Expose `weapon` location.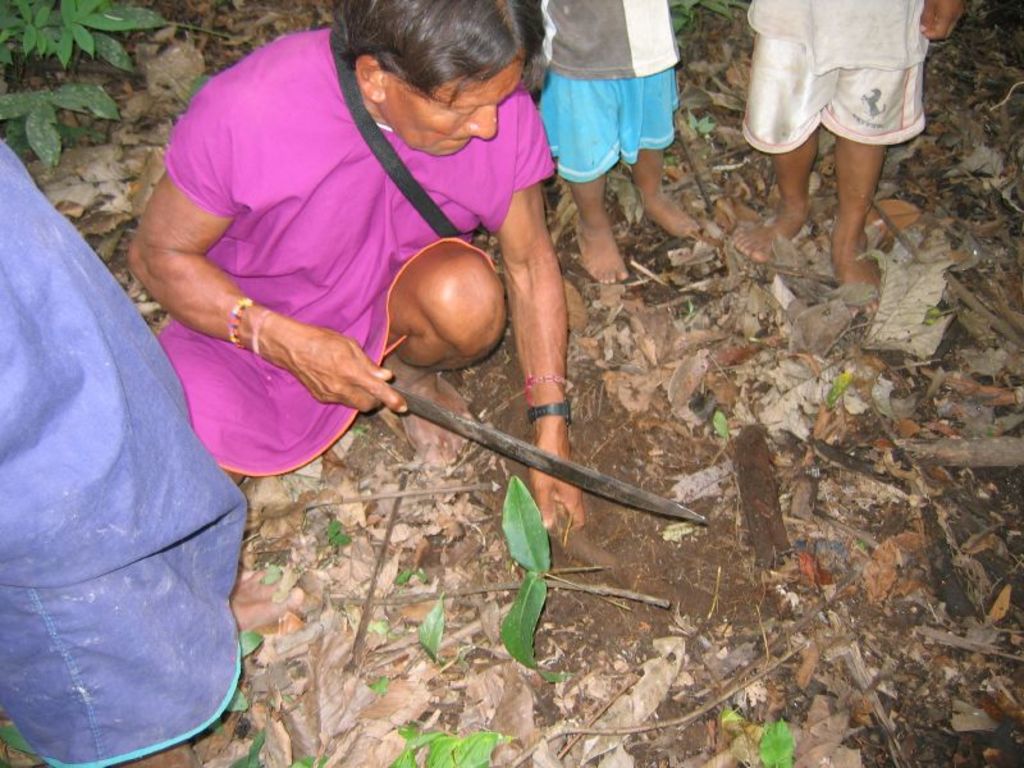
Exposed at bbox=[379, 381, 701, 520].
